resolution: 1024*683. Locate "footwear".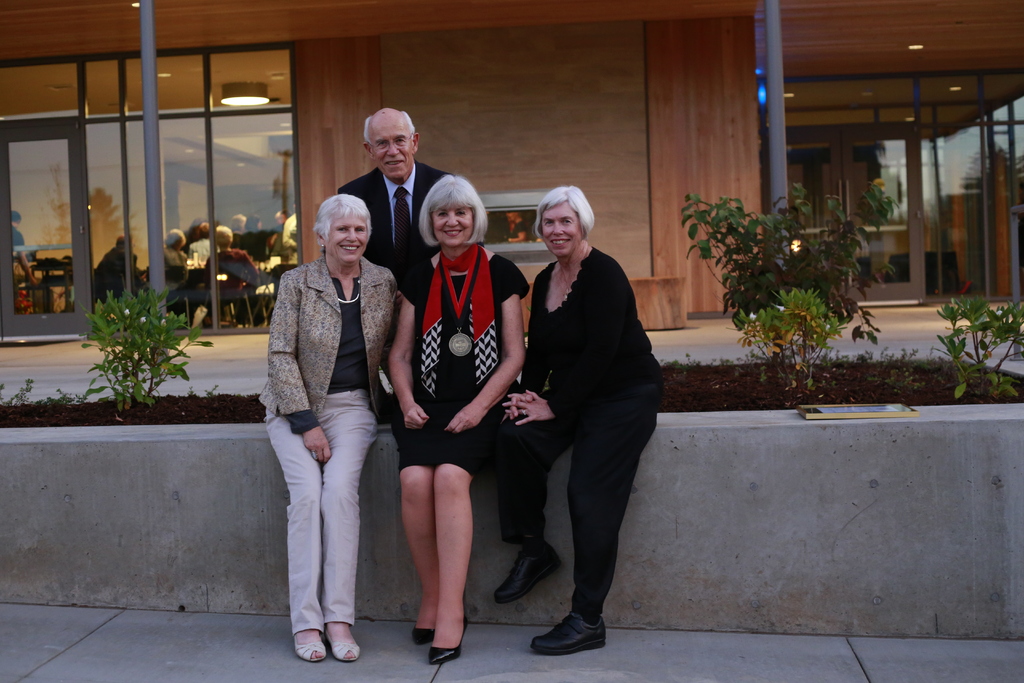
select_region(411, 619, 454, 638).
